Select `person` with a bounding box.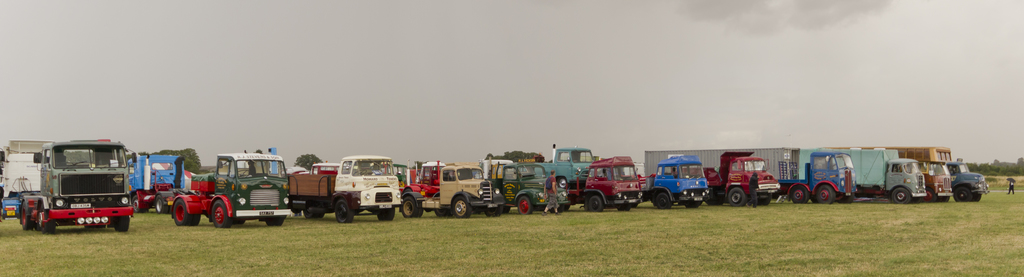
[1005, 174, 1016, 194].
